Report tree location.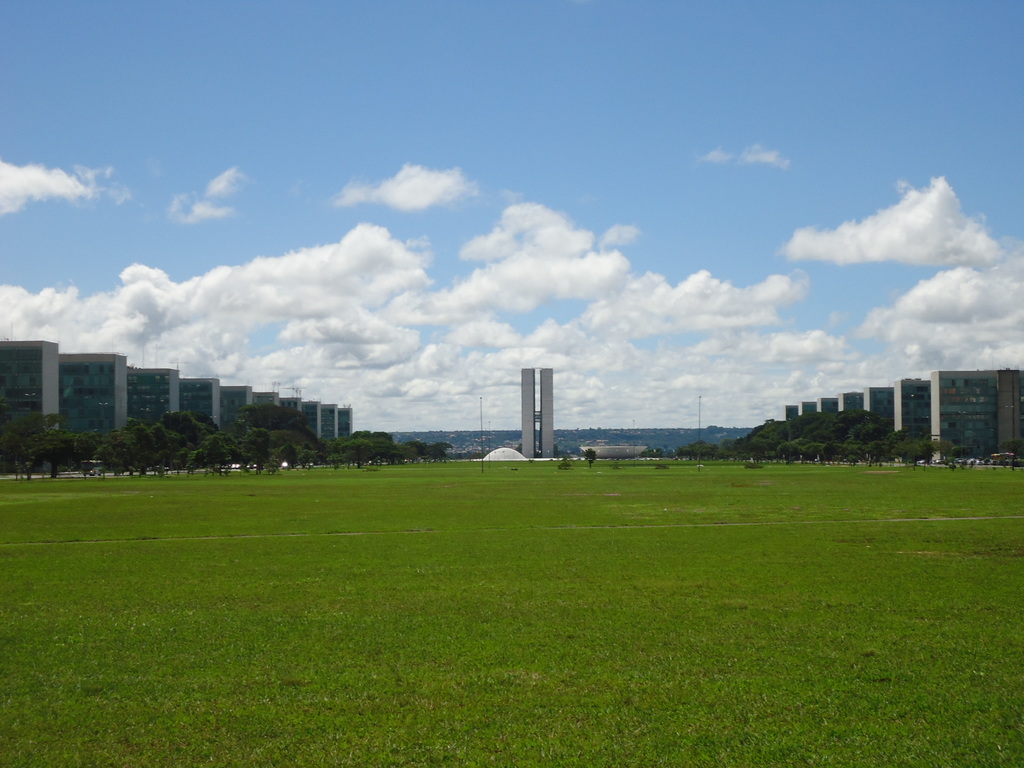
Report: x1=585, y1=447, x2=600, y2=466.
